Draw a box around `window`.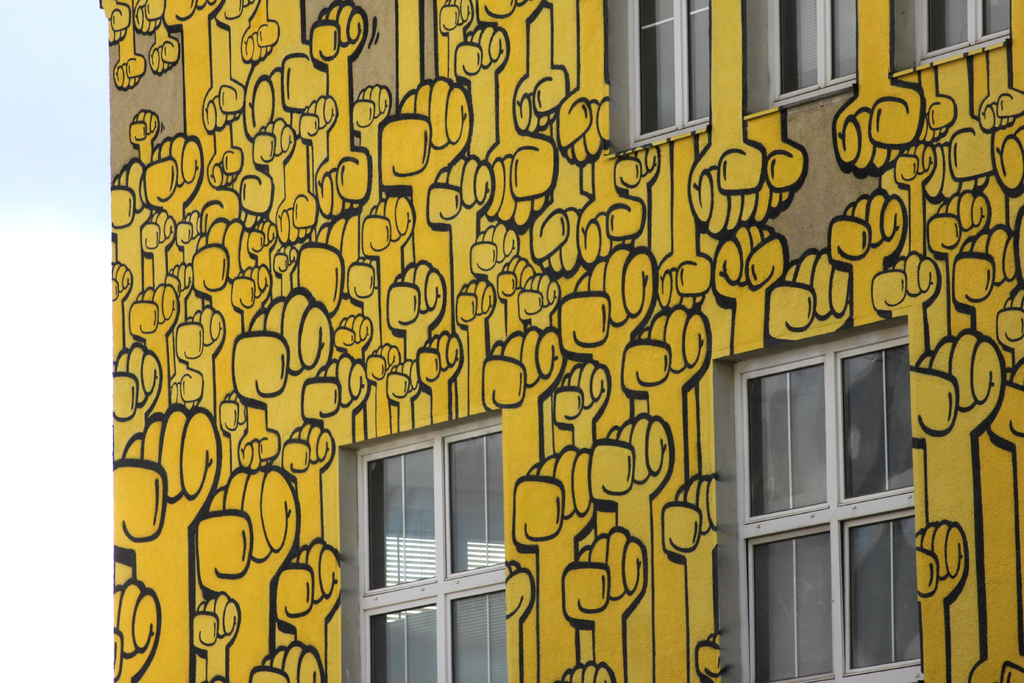
x1=353, y1=414, x2=517, y2=680.
